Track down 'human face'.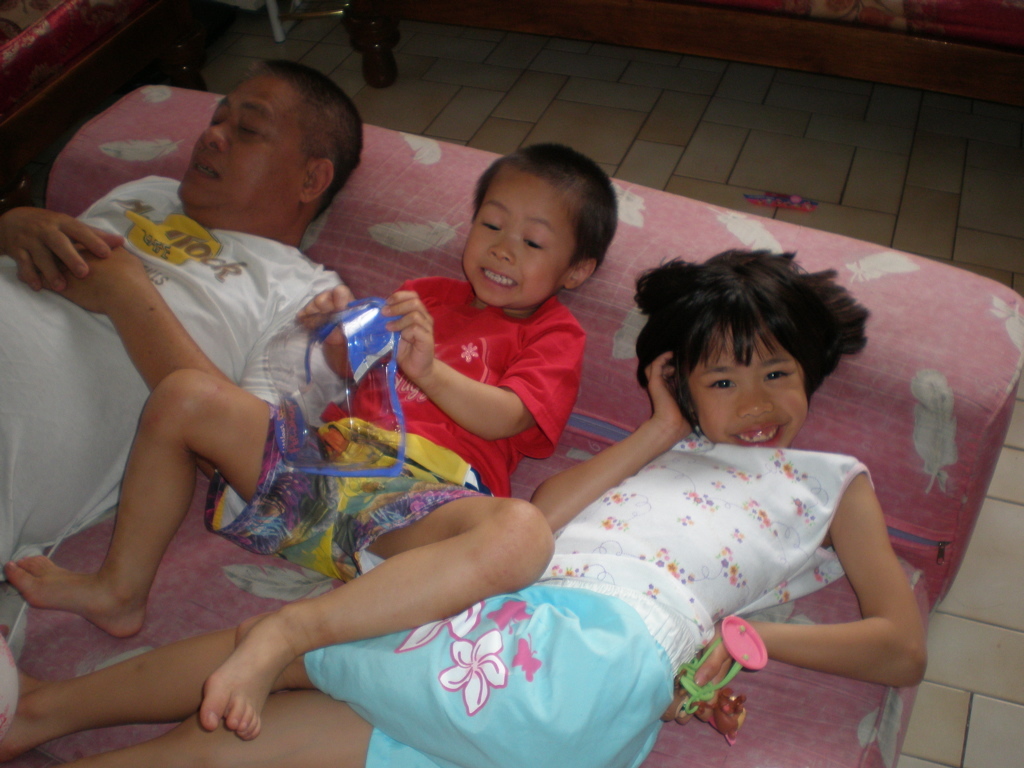
Tracked to {"x1": 176, "y1": 70, "x2": 314, "y2": 222}.
